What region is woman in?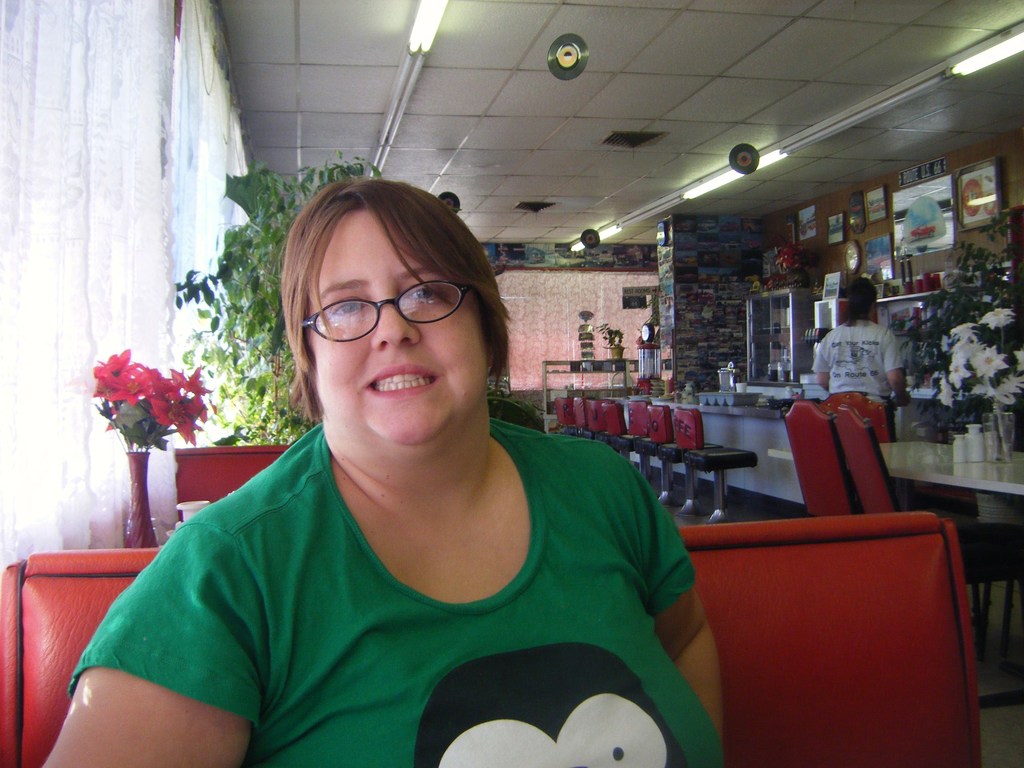
box=[808, 291, 915, 408].
